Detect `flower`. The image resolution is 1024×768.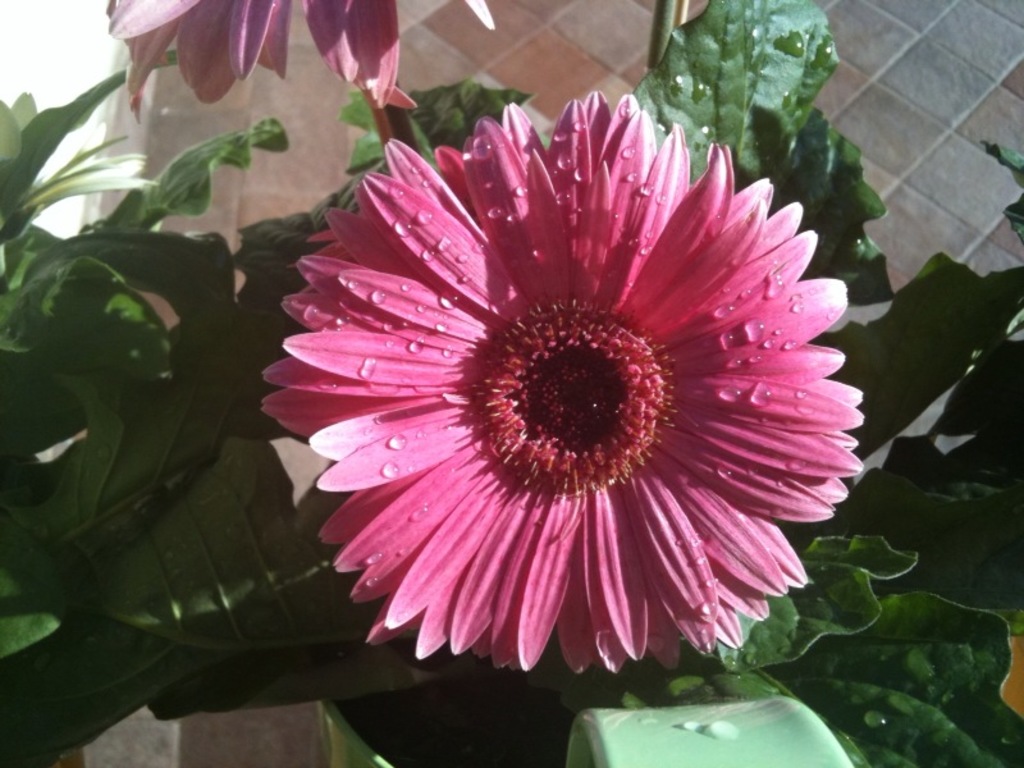
(x1=248, y1=113, x2=864, y2=696).
